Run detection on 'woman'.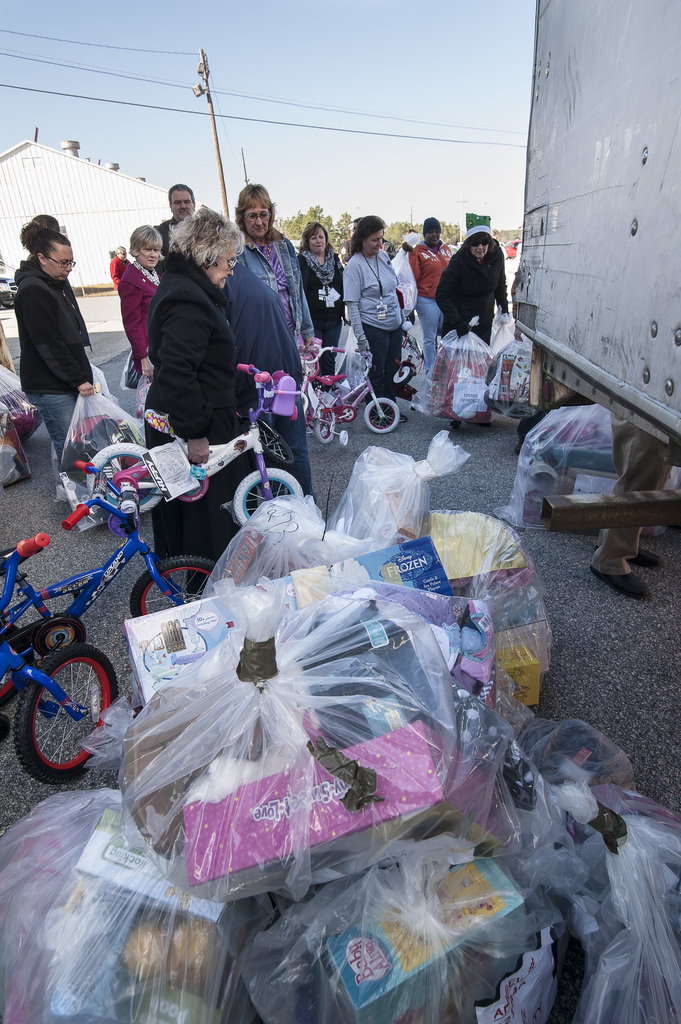
Result: bbox(120, 226, 168, 378).
